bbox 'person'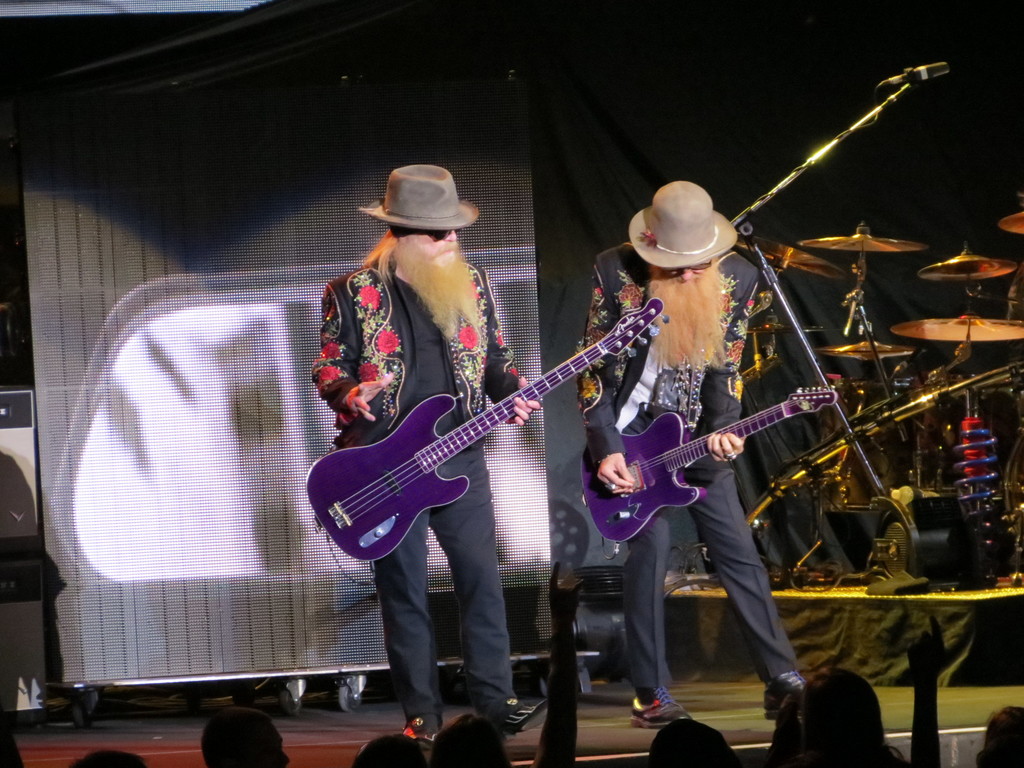
(left=979, top=707, right=1023, bottom=767)
